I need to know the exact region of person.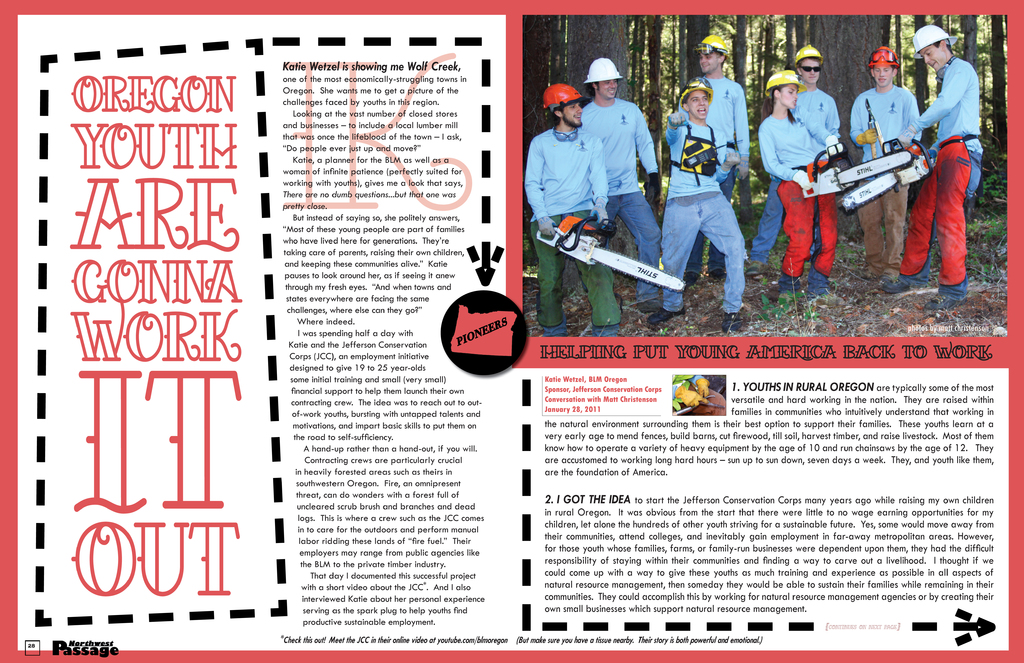
Region: x1=524 y1=86 x2=627 y2=338.
